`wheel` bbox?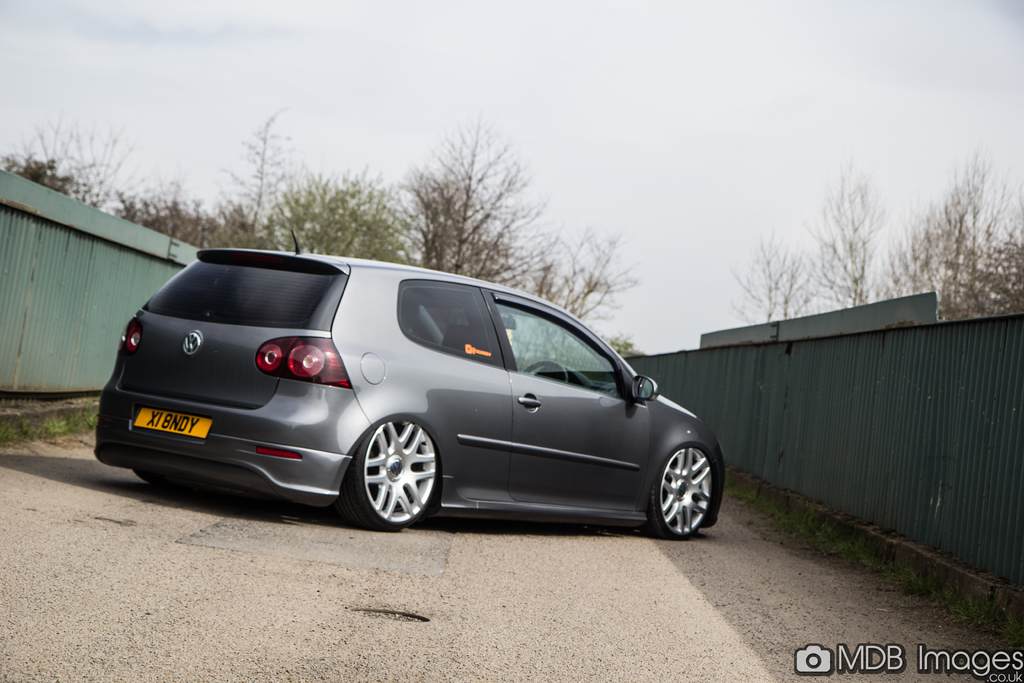
<bbox>647, 447, 714, 541</bbox>
